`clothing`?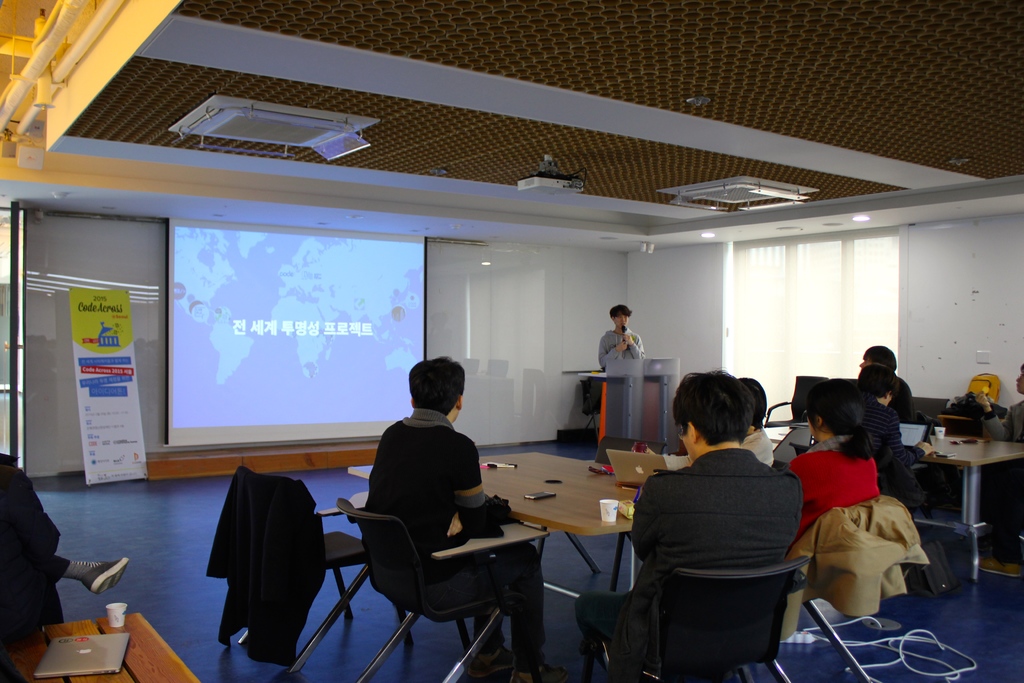
788, 427, 884, 536
